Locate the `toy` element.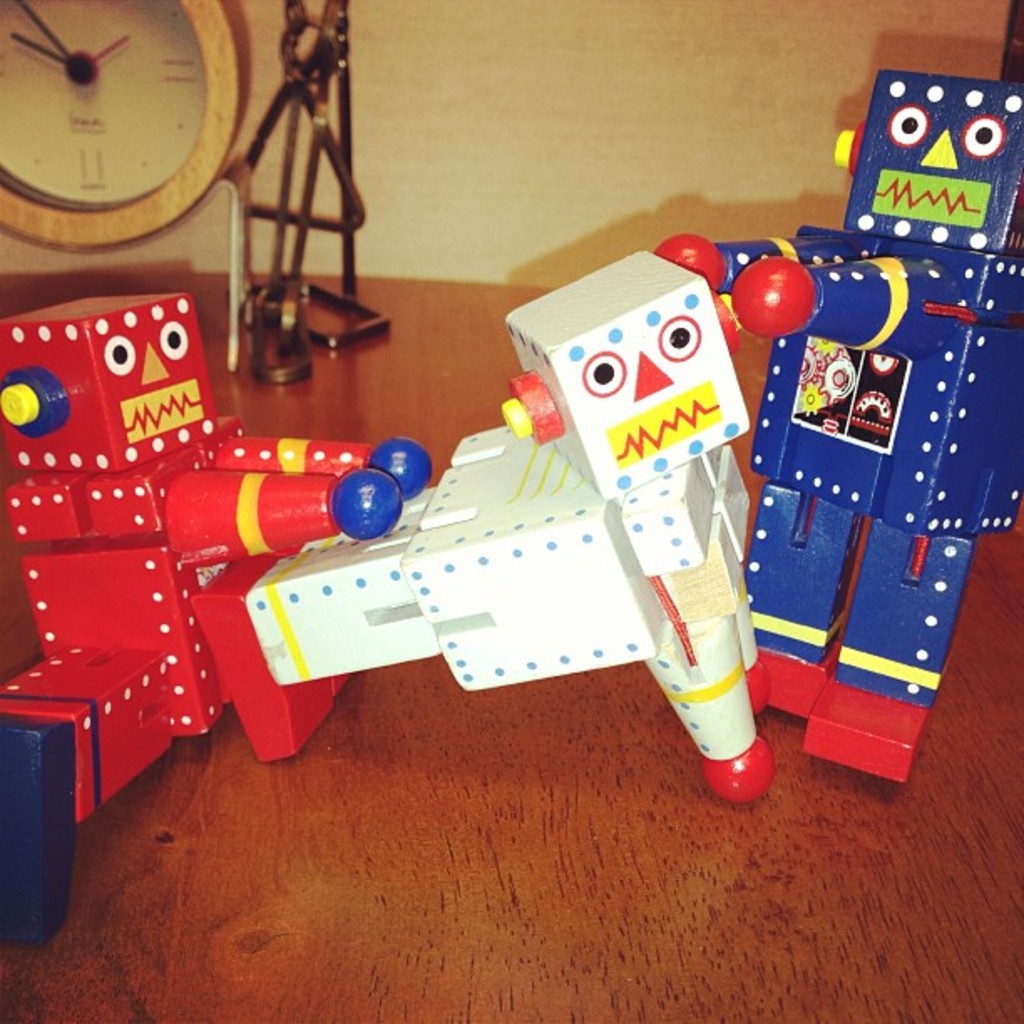
Element bbox: {"left": 223, "top": 281, "right": 852, "bottom": 760}.
